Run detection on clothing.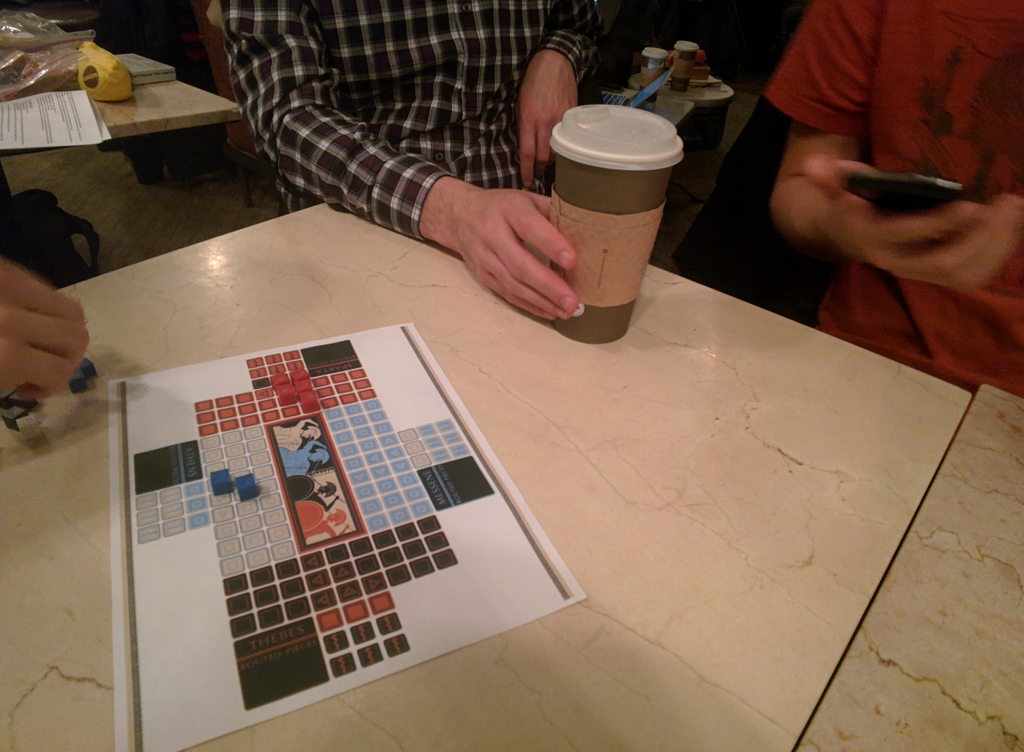
Result: bbox=[217, 0, 622, 240].
